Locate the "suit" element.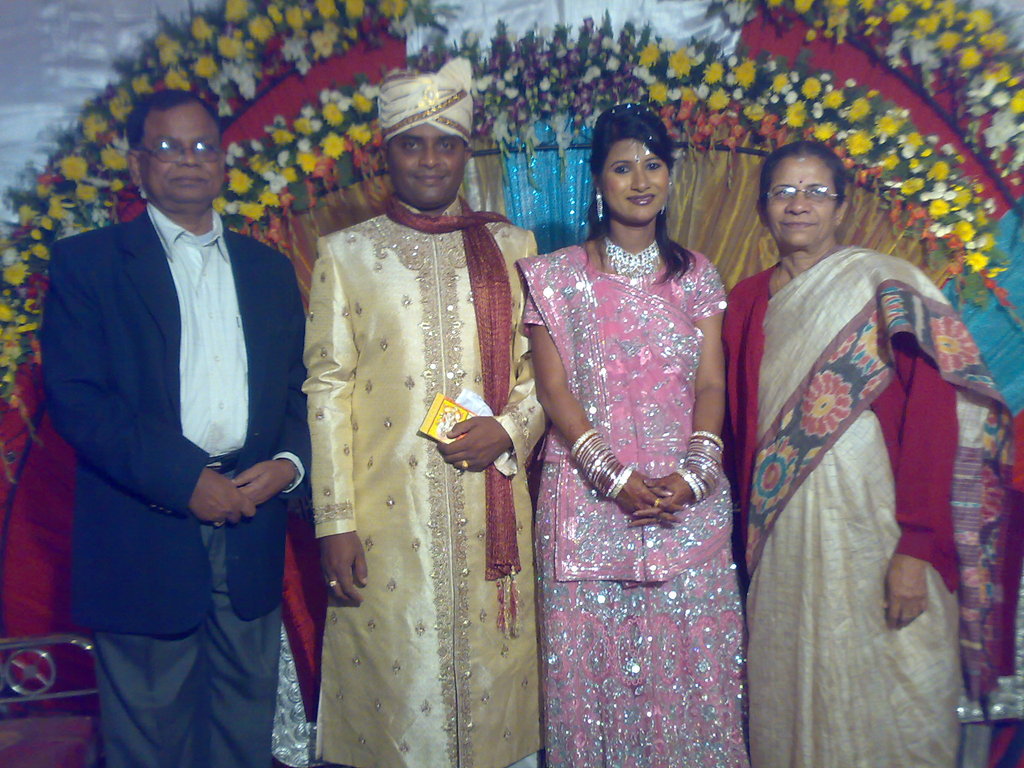
Element bbox: {"x1": 38, "y1": 42, "x2": 305, "y2": 752}.
